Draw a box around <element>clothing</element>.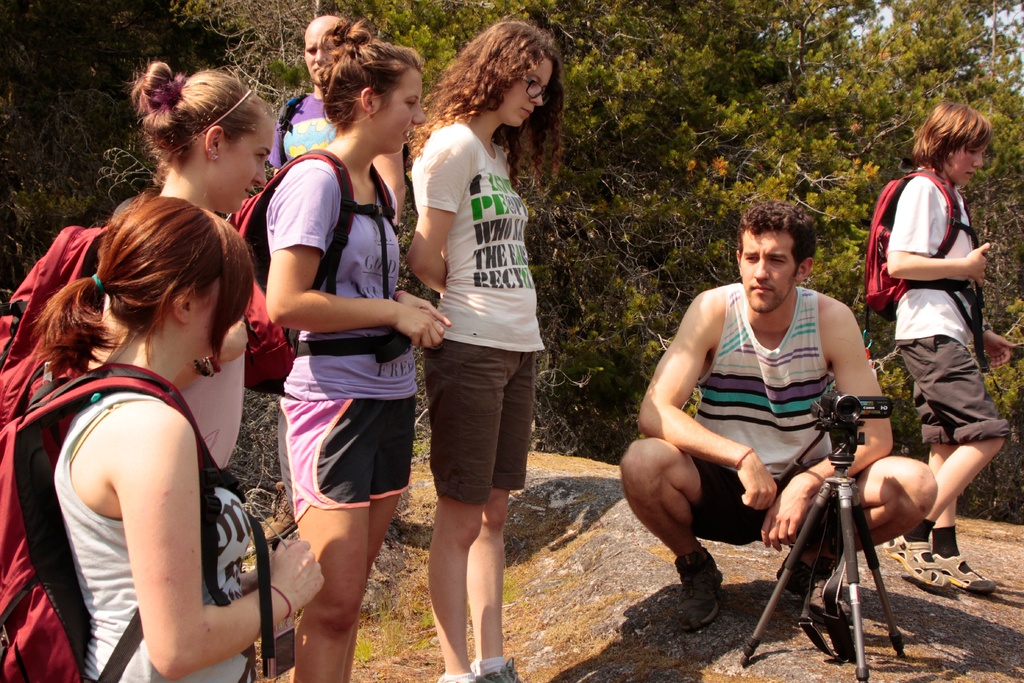
[left=423, top=99, right=556, bottom=507].
